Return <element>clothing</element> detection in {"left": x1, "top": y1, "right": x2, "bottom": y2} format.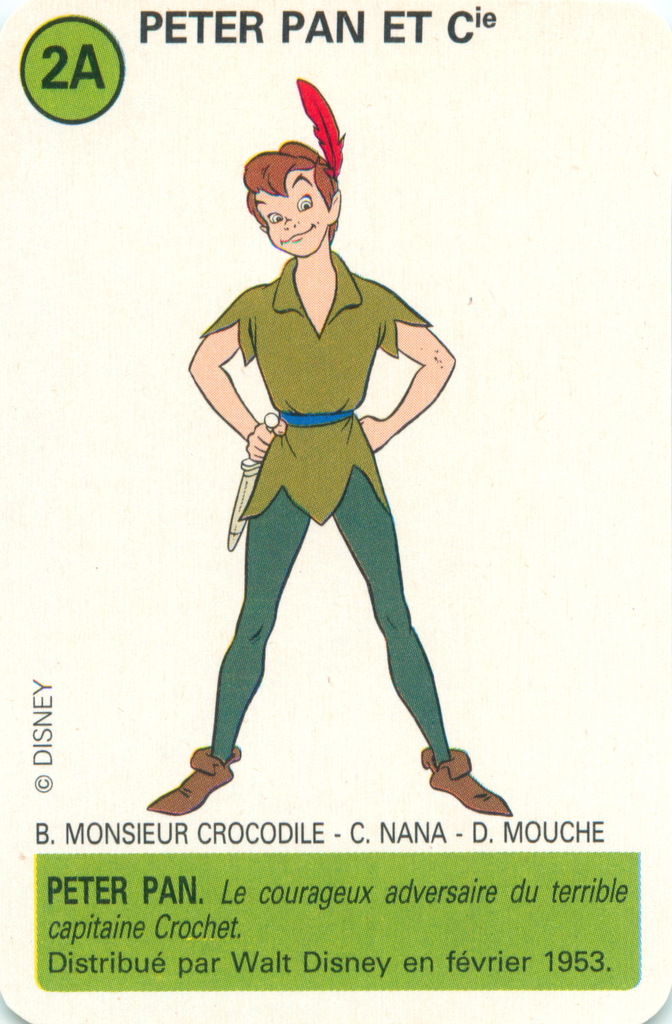
{"left": 197, "top": 231, "right": 443, "bottom": 699}.
